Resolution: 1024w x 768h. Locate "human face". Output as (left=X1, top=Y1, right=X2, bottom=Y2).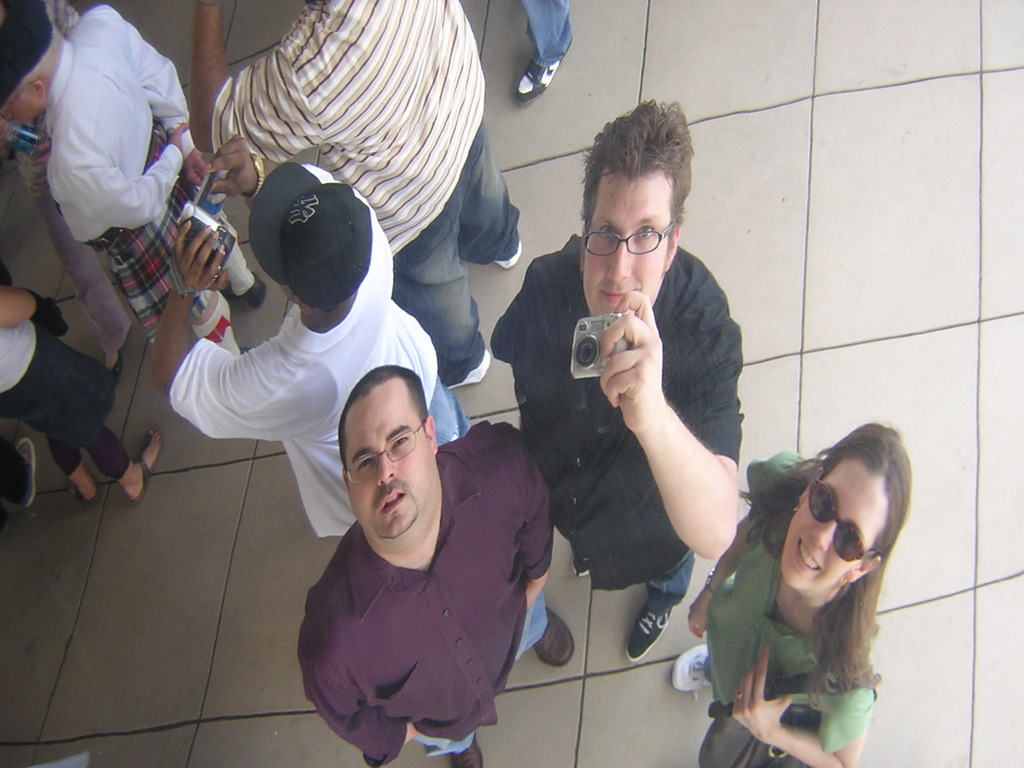
(left=582, top=175, right=667, bottom=317).
